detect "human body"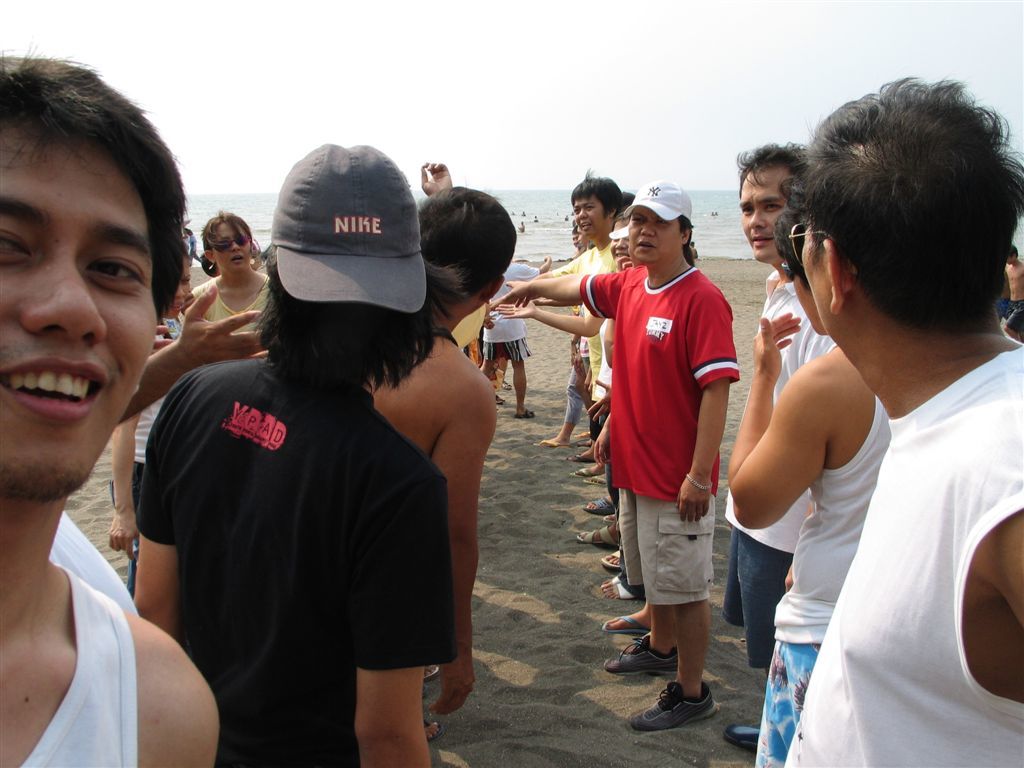
(480,253,549,419)
